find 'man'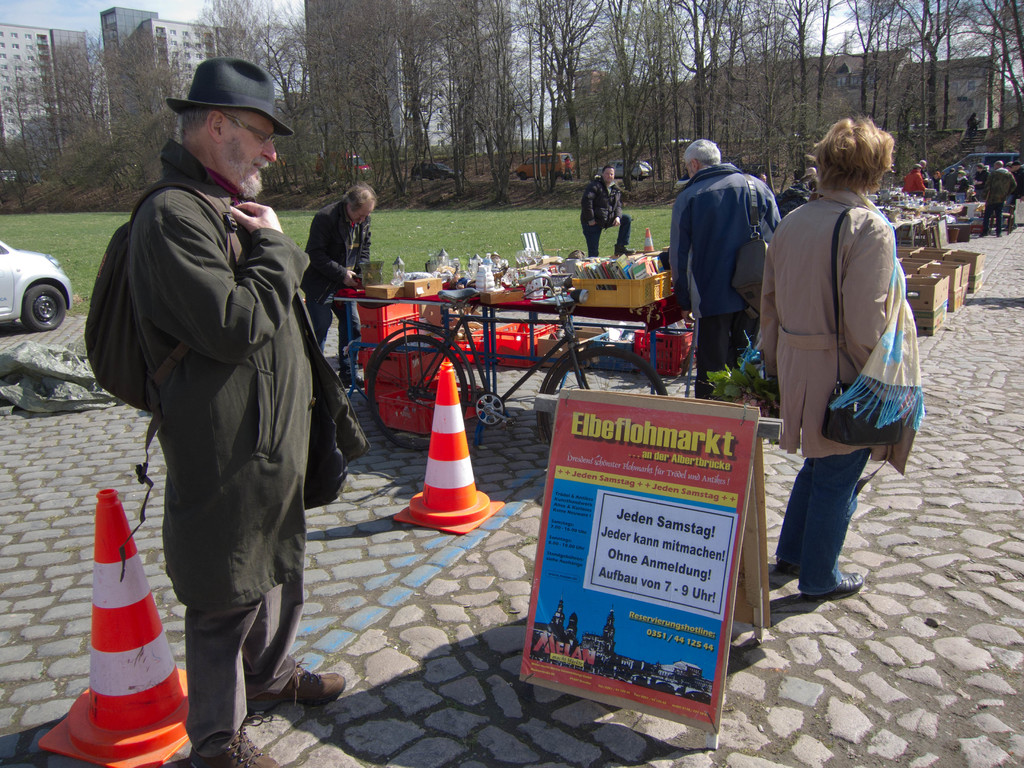
detection(1016, 160, 1023, 223)
